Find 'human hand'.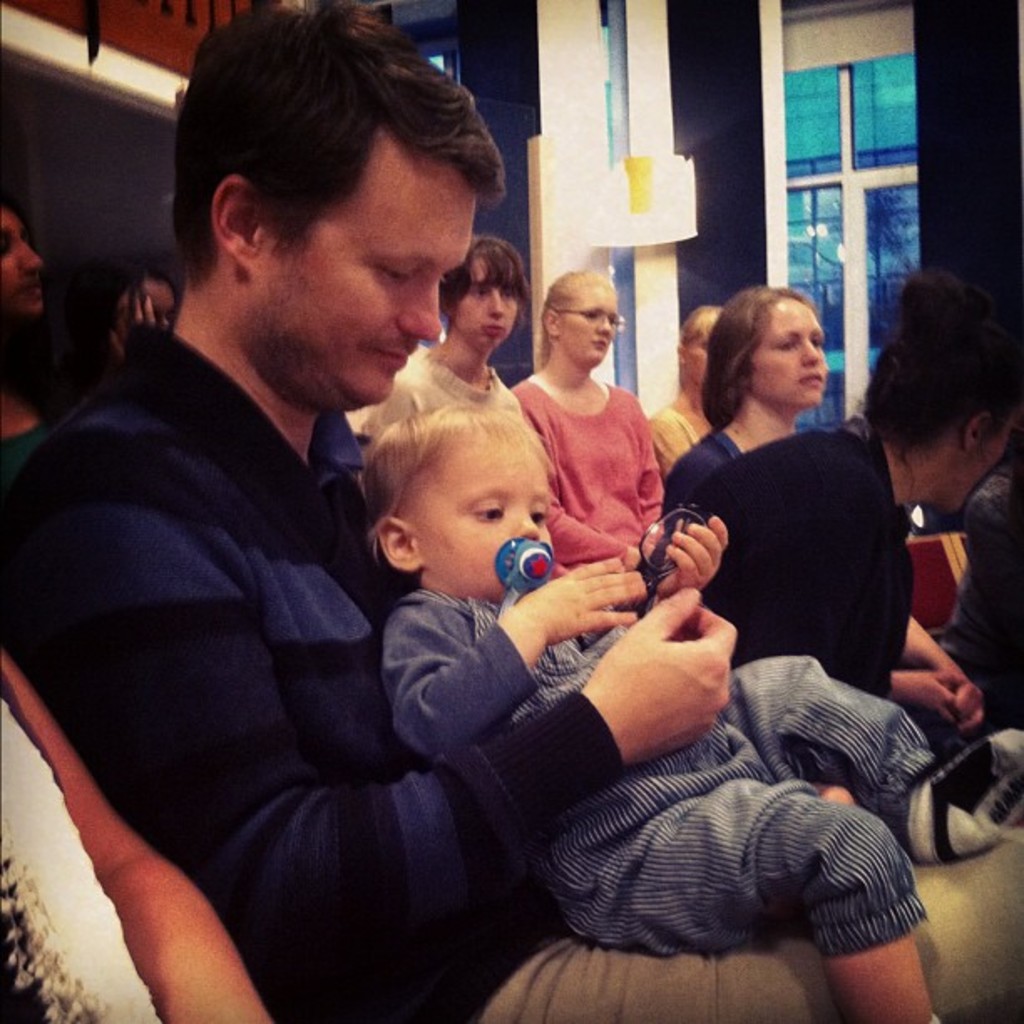
<bbox>104, 286, 169, 360</bbox>.
